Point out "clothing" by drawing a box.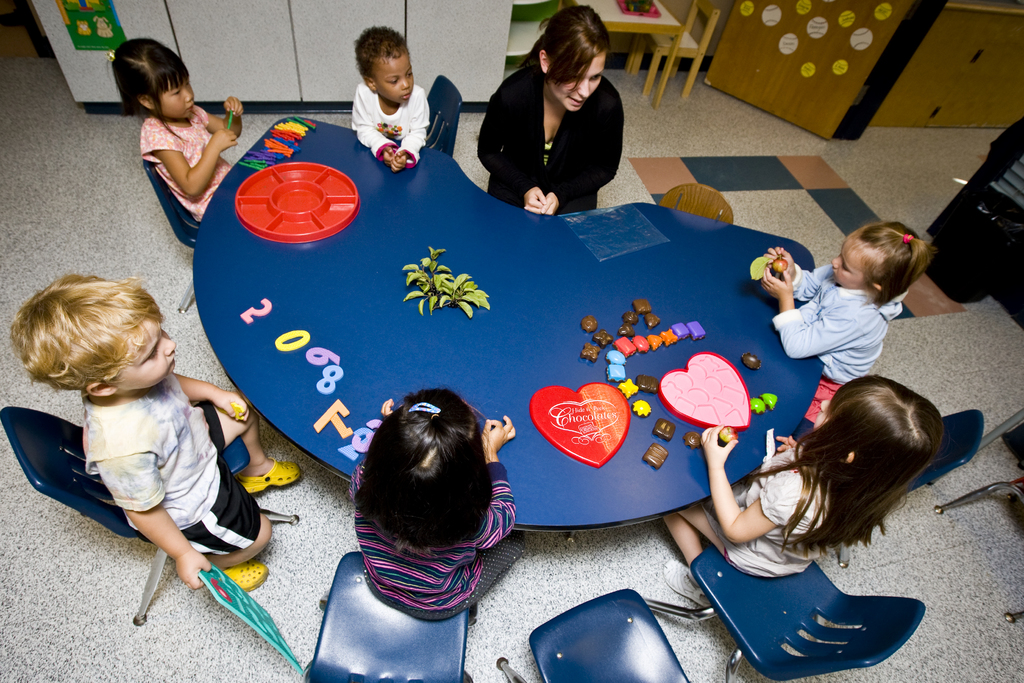
(x1=340, y1=65, x2=429, y2=153).
